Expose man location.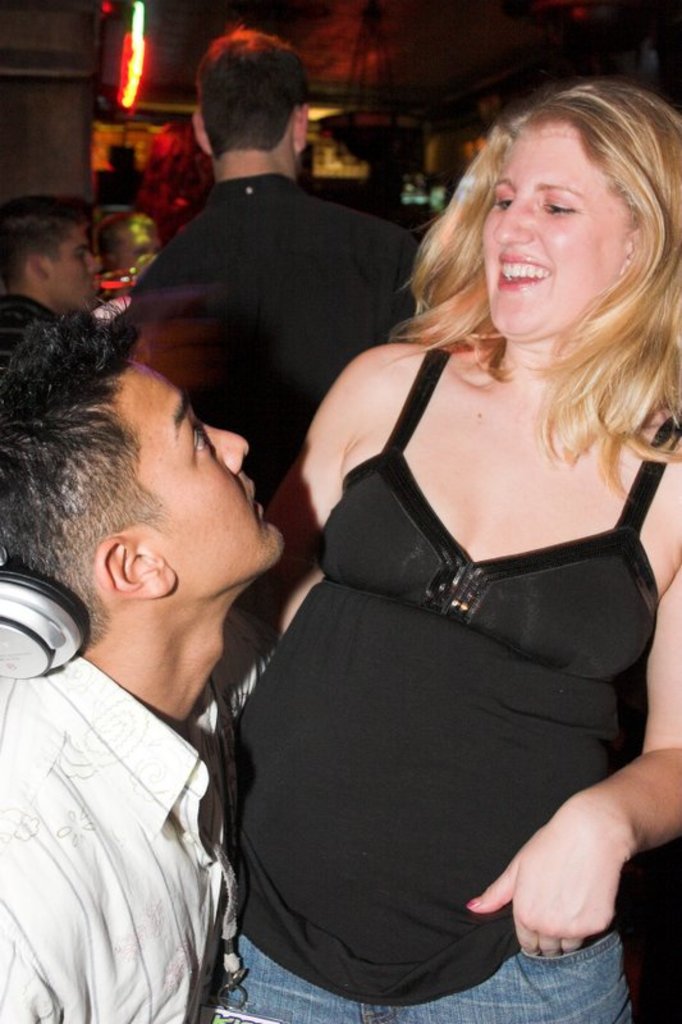
Exposed at l=0, t=314, r=284, b=1023.
